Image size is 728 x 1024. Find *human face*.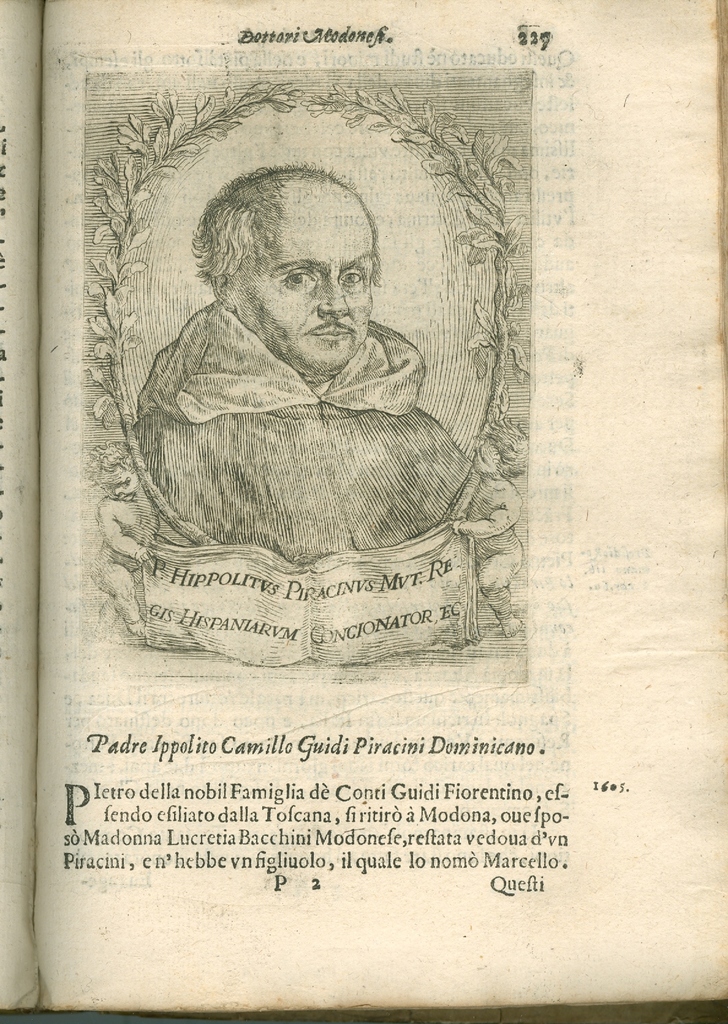
(x1=239, y1=177, x2=379, y2=378).
